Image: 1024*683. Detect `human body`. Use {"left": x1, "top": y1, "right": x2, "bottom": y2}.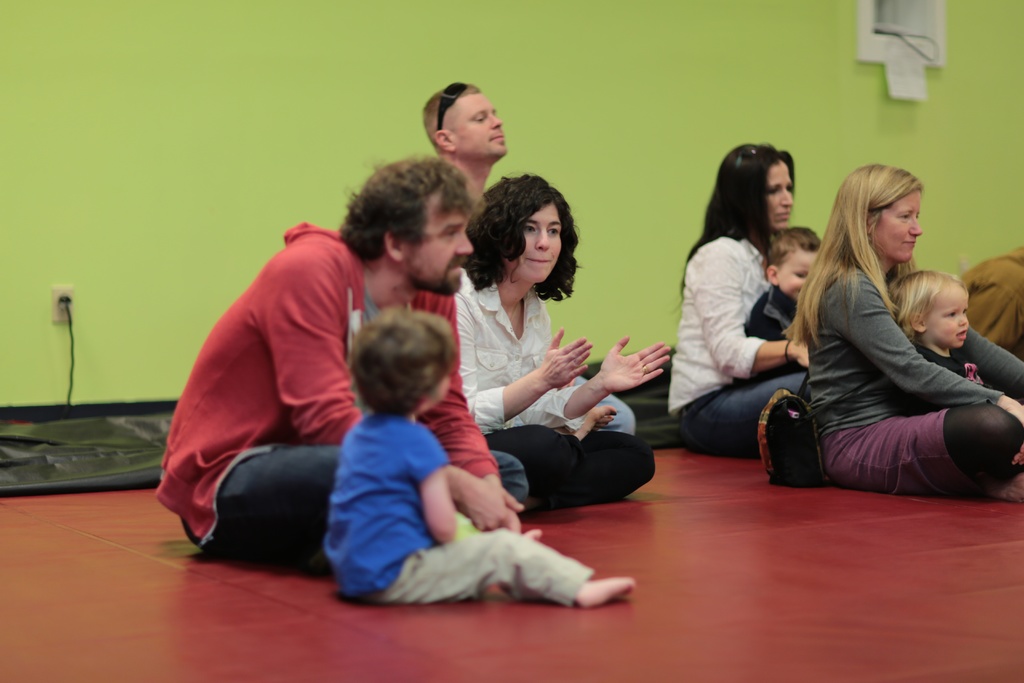
{"left": 452, "top": 269, "right": 691, "bottom": 511}.
